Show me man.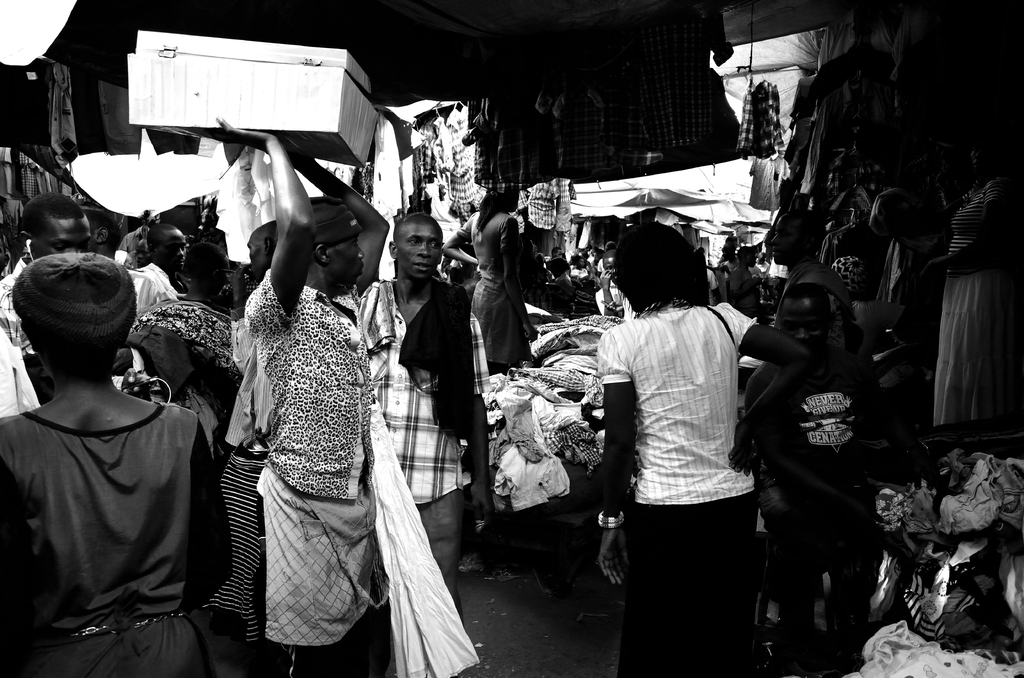
man is here: [x1=355, y1=210, x2=494, y2=627].
